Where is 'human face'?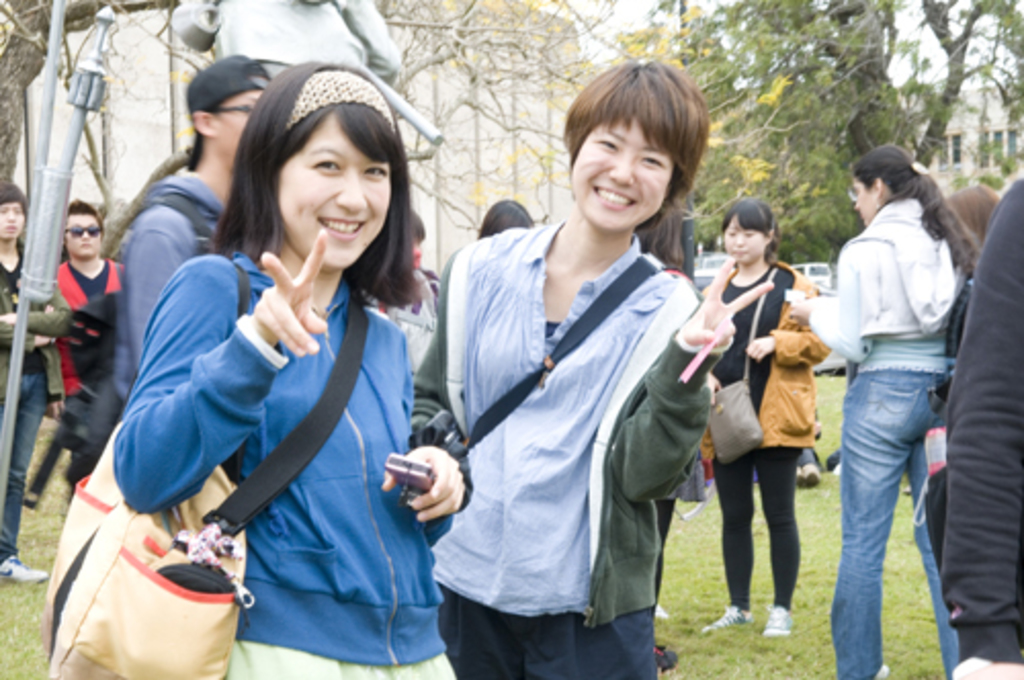
x1=66, y1=211, x2=100, y2=258.
